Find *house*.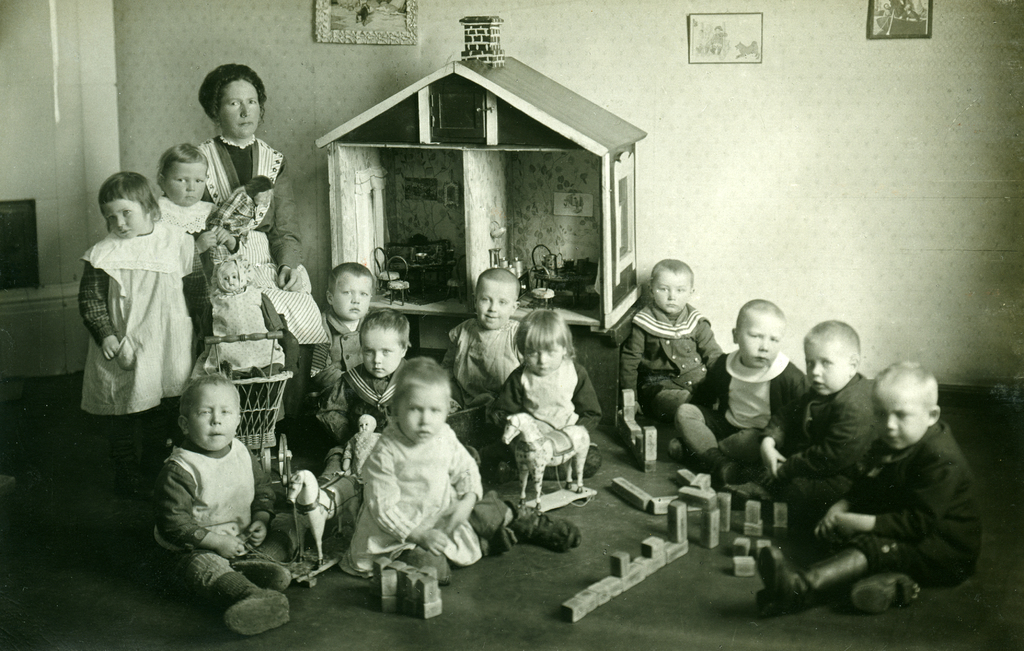
BBox(274, 1, 676, 370).
